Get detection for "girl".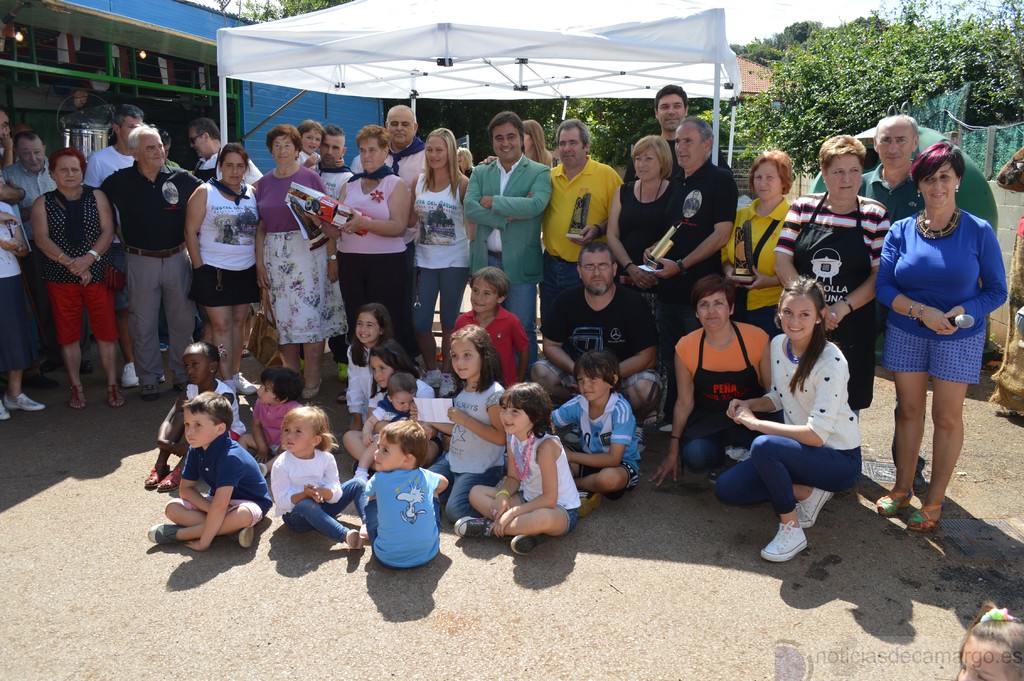
Detection: crop(551, 347, 637, 514).
